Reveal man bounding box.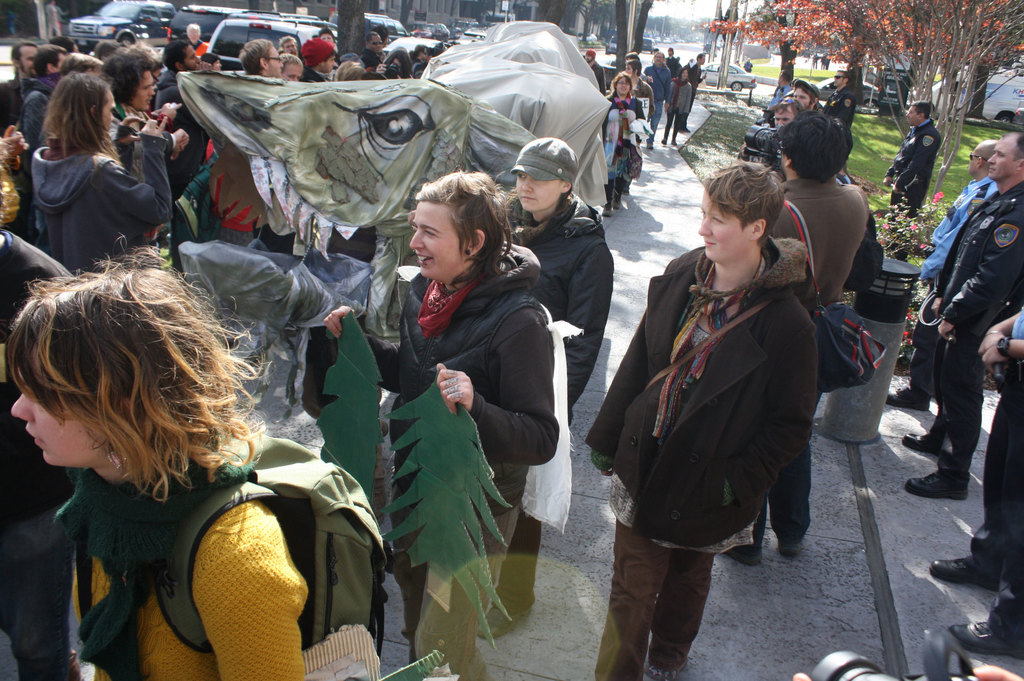
Revealed: [left=626, top=61, right=657, bottom=125].
